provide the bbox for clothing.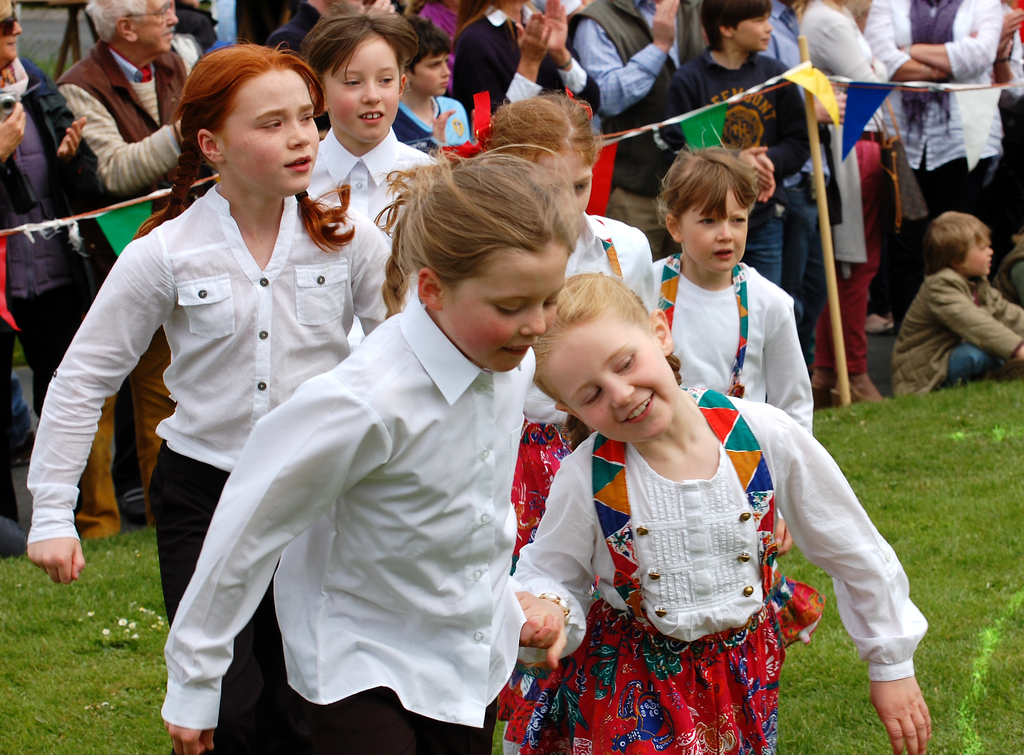
box(650, 248, 817, 436).
